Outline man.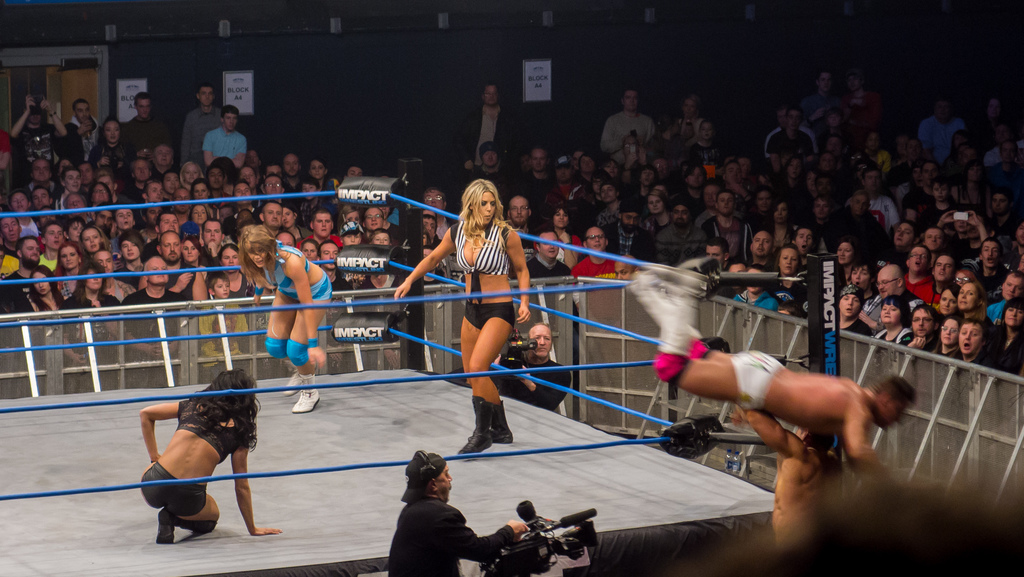
Outline: bbox=(2, 214, 17, 257).
